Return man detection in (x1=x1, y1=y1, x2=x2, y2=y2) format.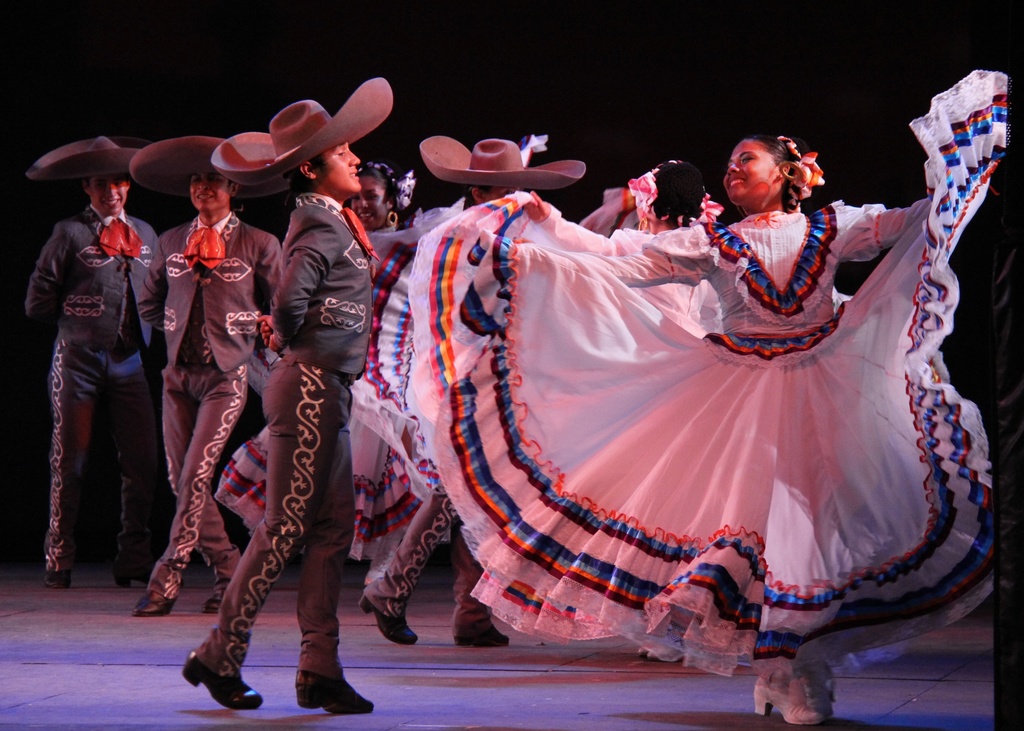
(x1=354, y1=137, x2=513, y2=652).
